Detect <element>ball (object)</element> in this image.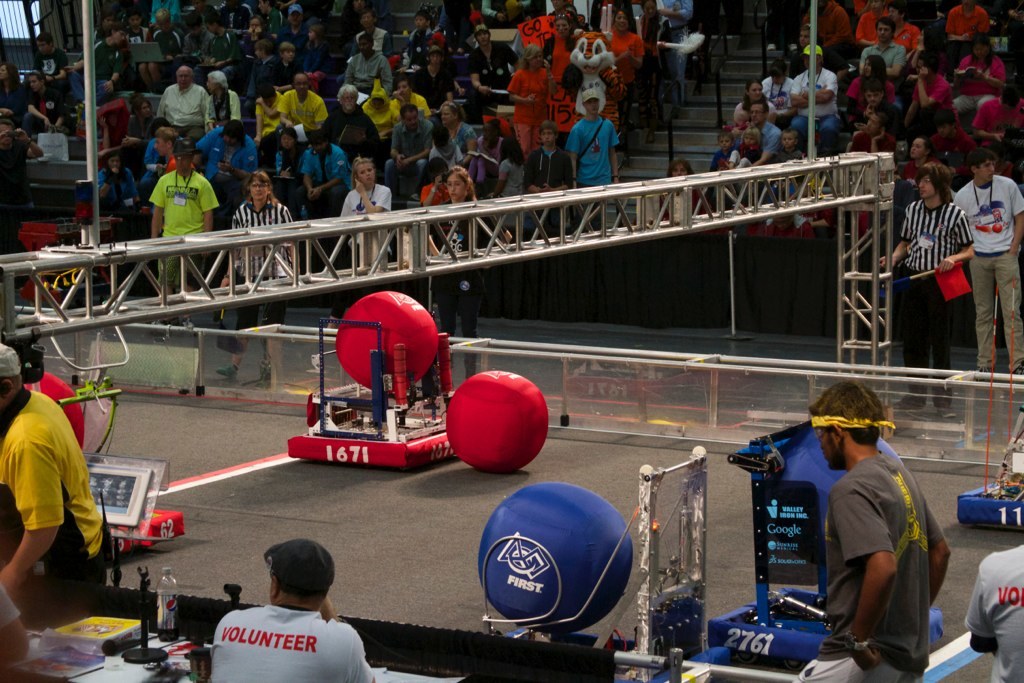
Detection: bbox(447, 372, 547, 473).
